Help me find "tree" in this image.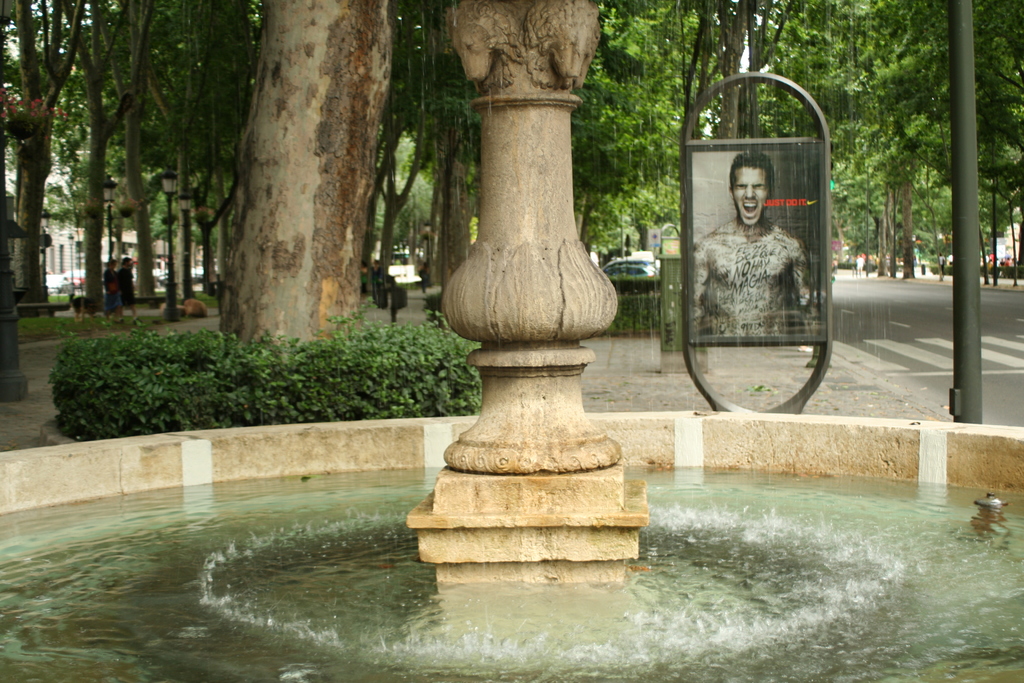
Found it: <bbox>785, 0, 925, 285</bbox>.
